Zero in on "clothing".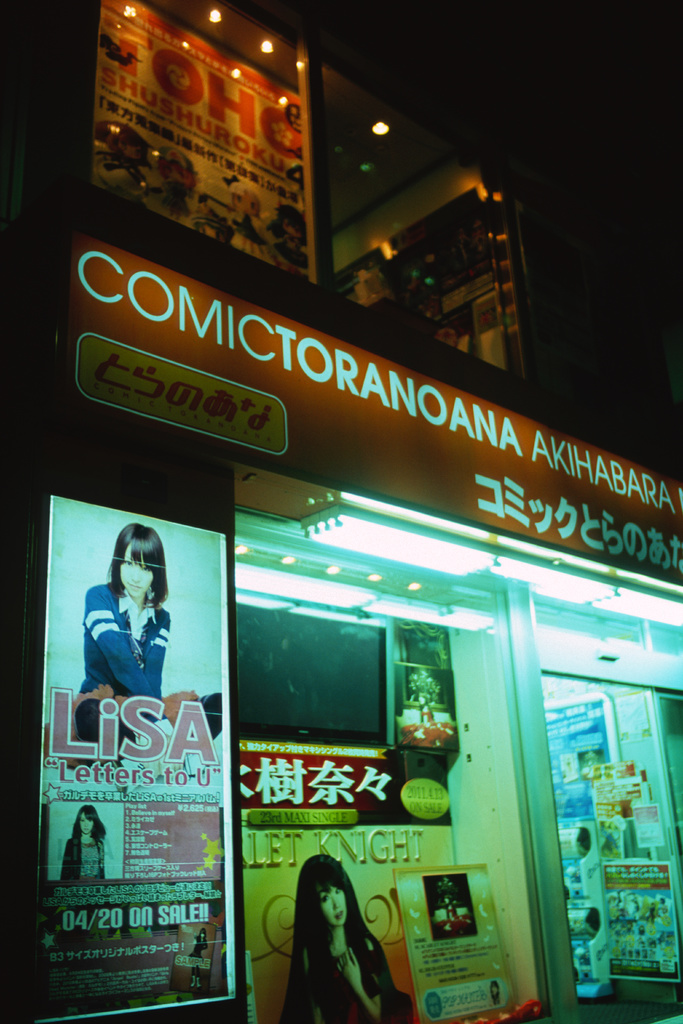
Zeroed in: BBox(67, 830, 104, 879).
